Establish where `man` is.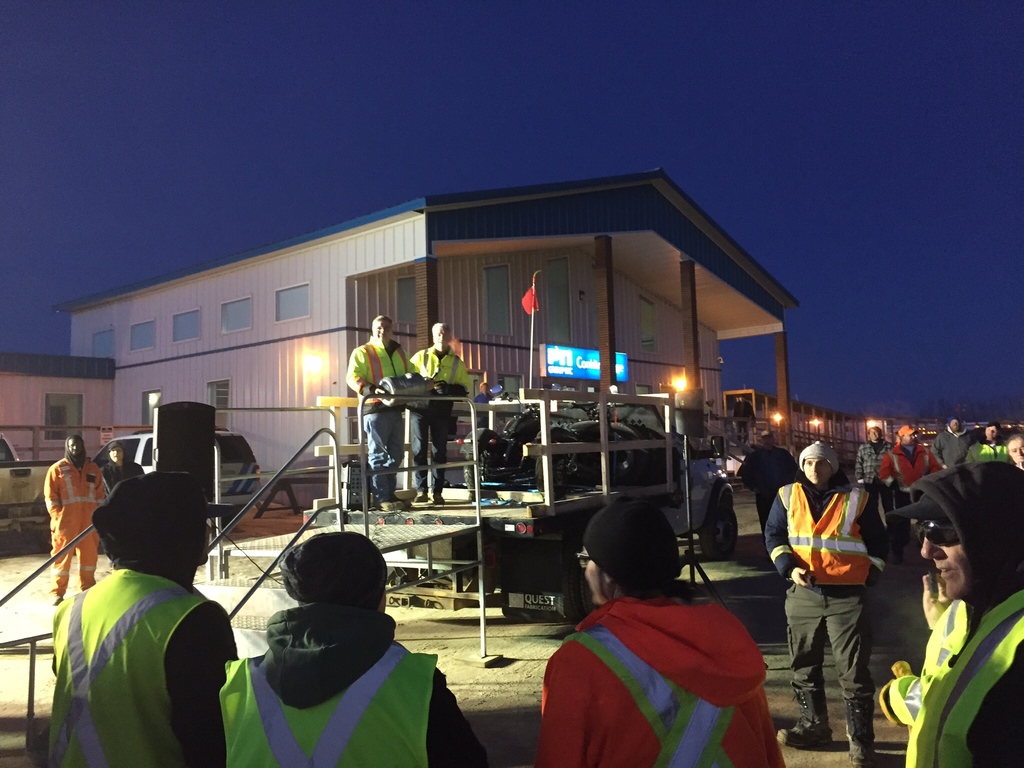
Established at x1=528, y1=495, x2=796, y2=753.
